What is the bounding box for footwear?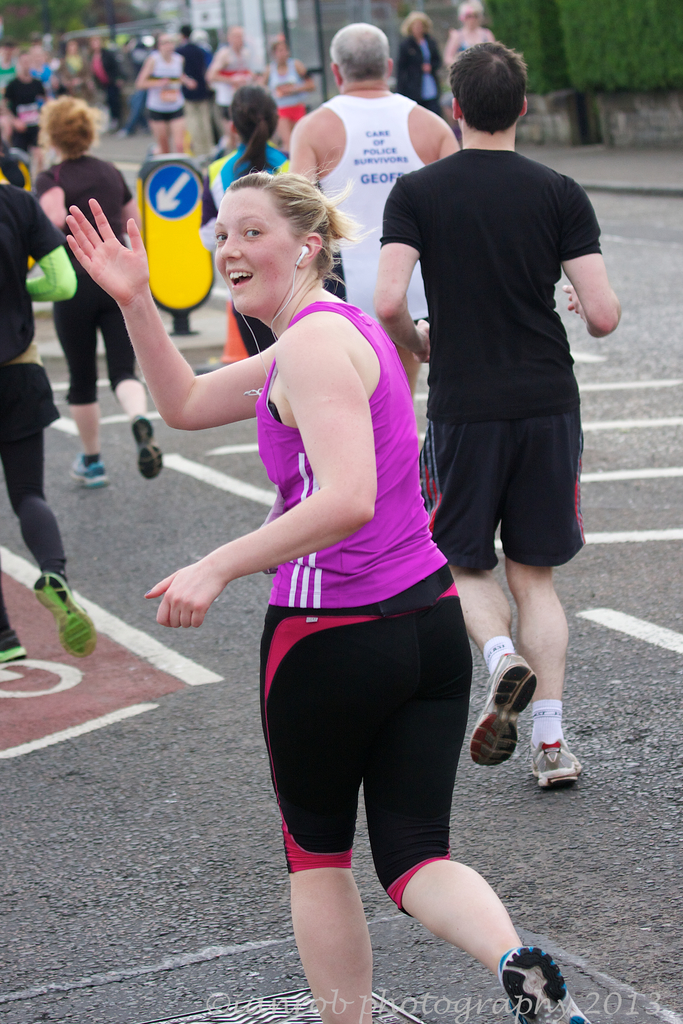
locate(0, 627, 26, 667).
